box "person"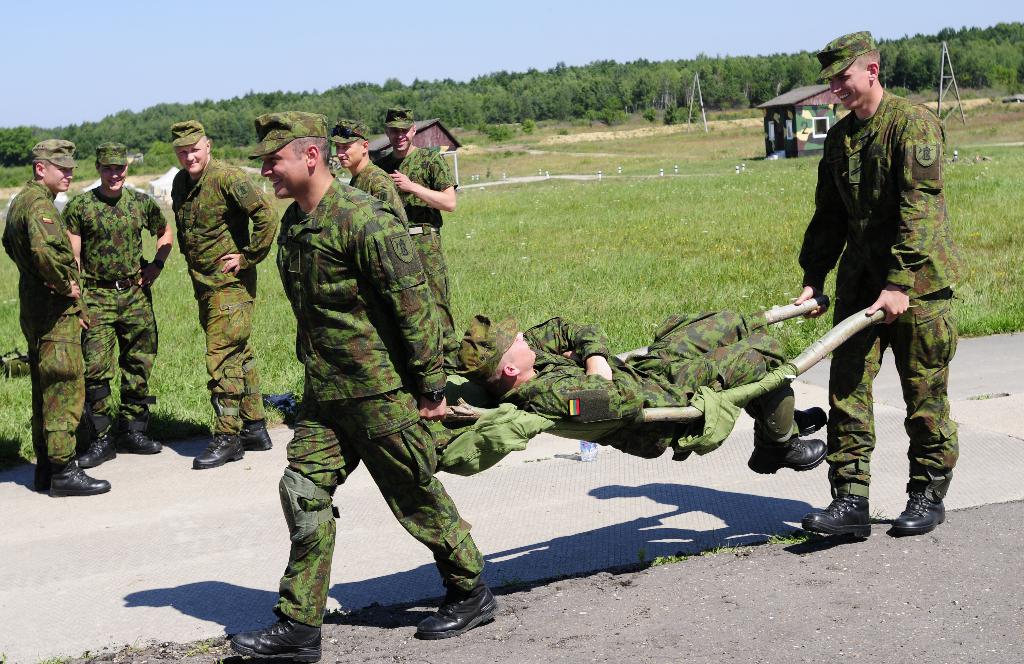
[789,19,954,537]
